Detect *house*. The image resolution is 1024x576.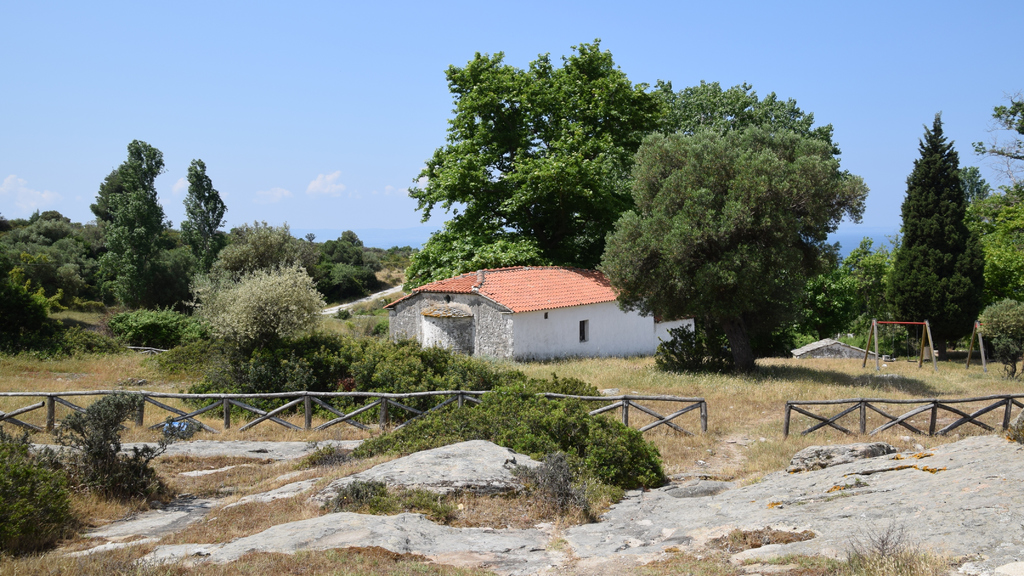
<box>791,340,876,361</box>.
